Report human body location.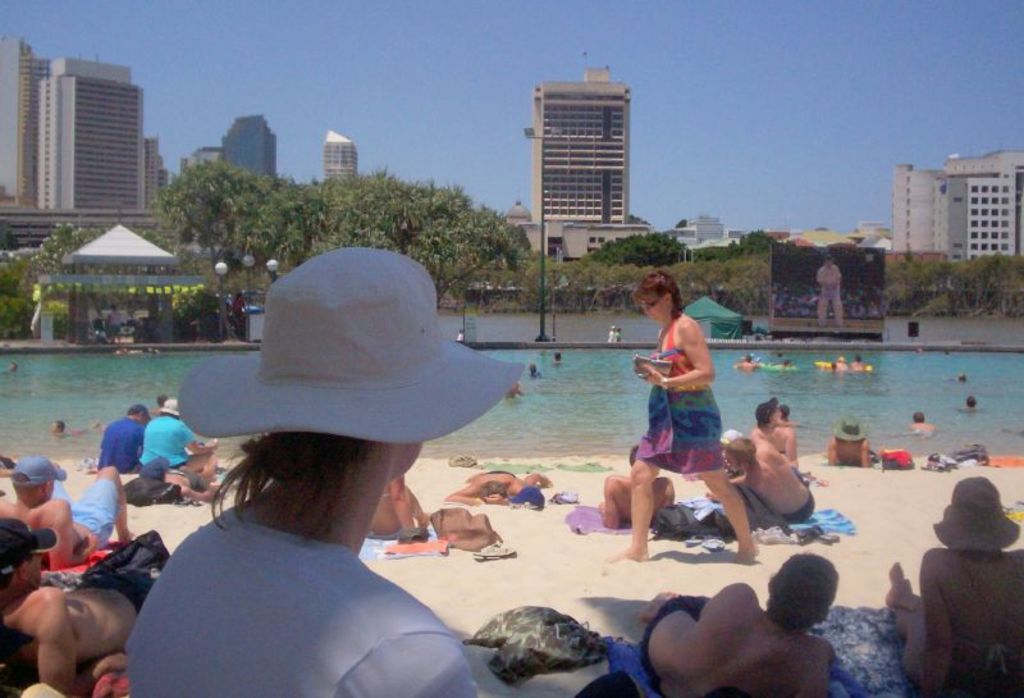
Report: 881:540:1023:694.
